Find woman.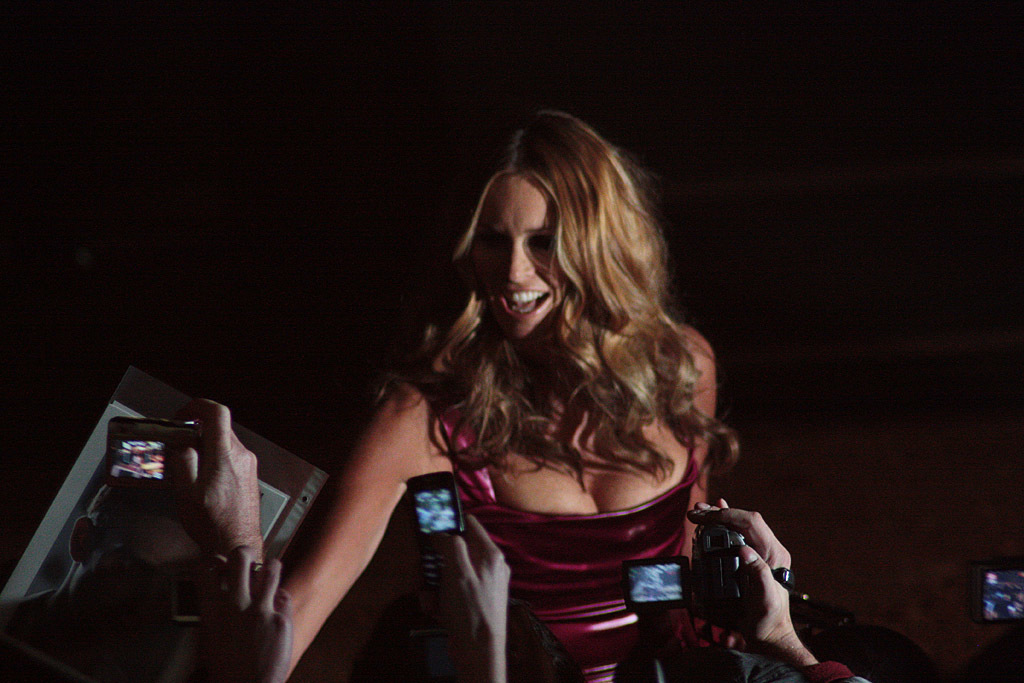
[267,108,738,682].
